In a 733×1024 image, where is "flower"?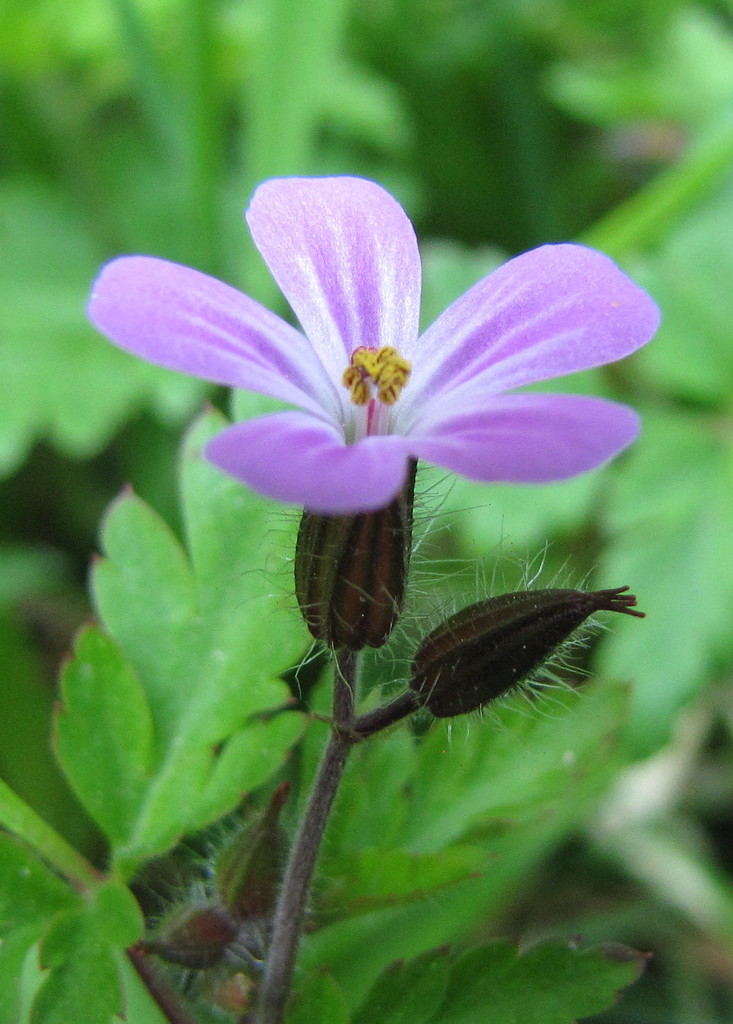
bbox=(86, 176, 669, 520).
